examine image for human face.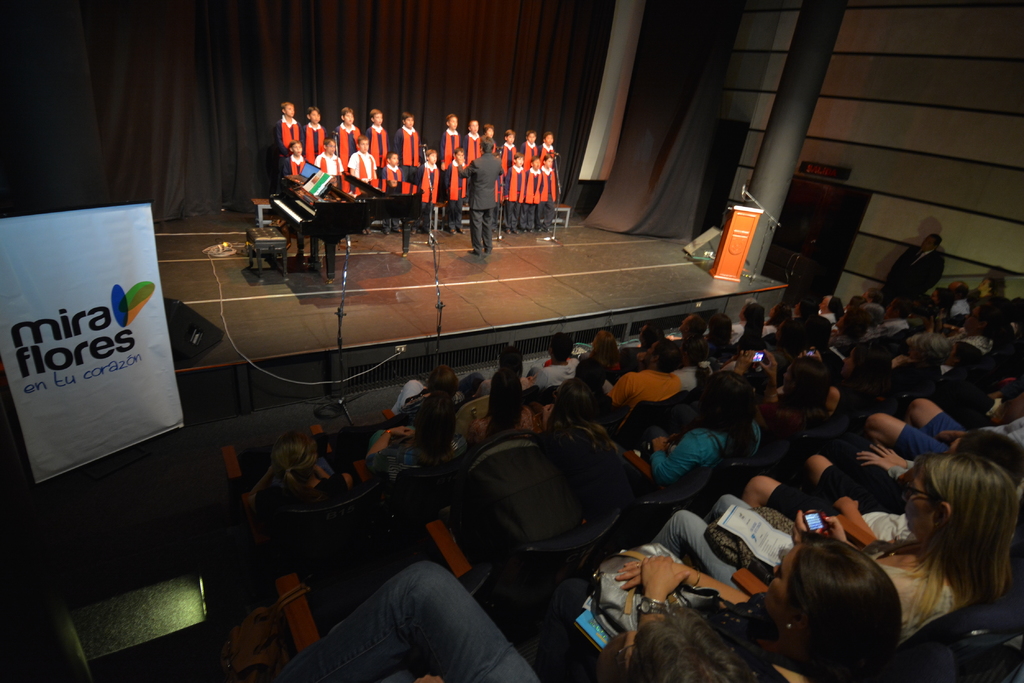
Examination result: 529, 133, 534, 142.
